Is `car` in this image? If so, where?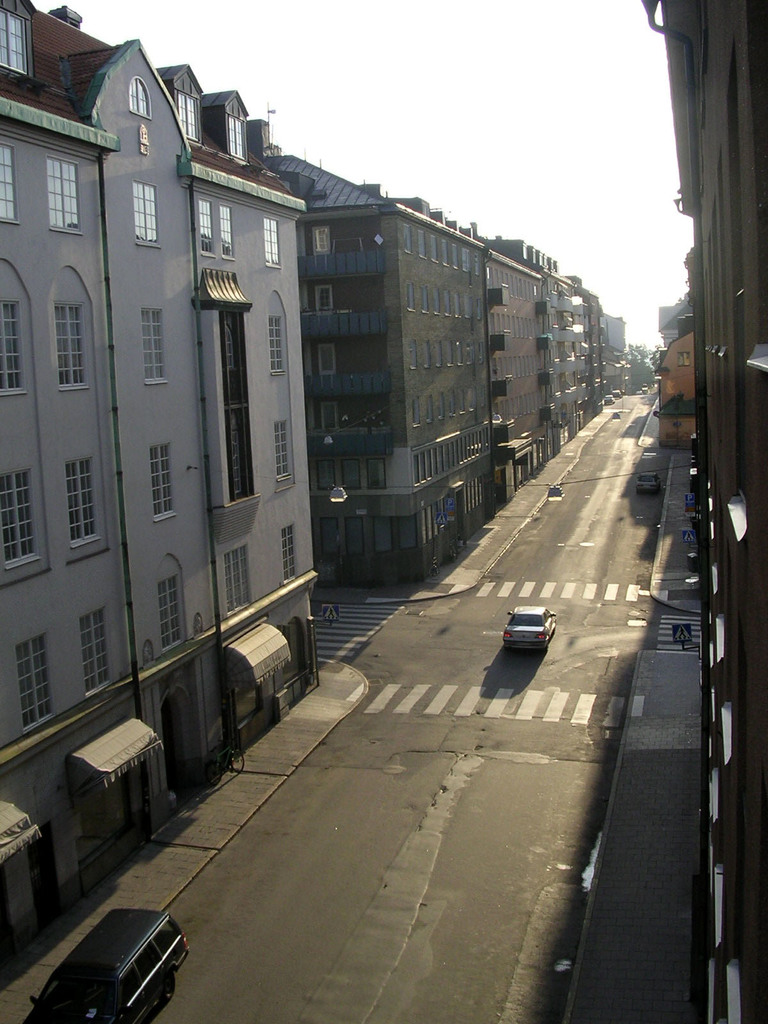
Yes, at select_region(29, 892, 196, 1023).
